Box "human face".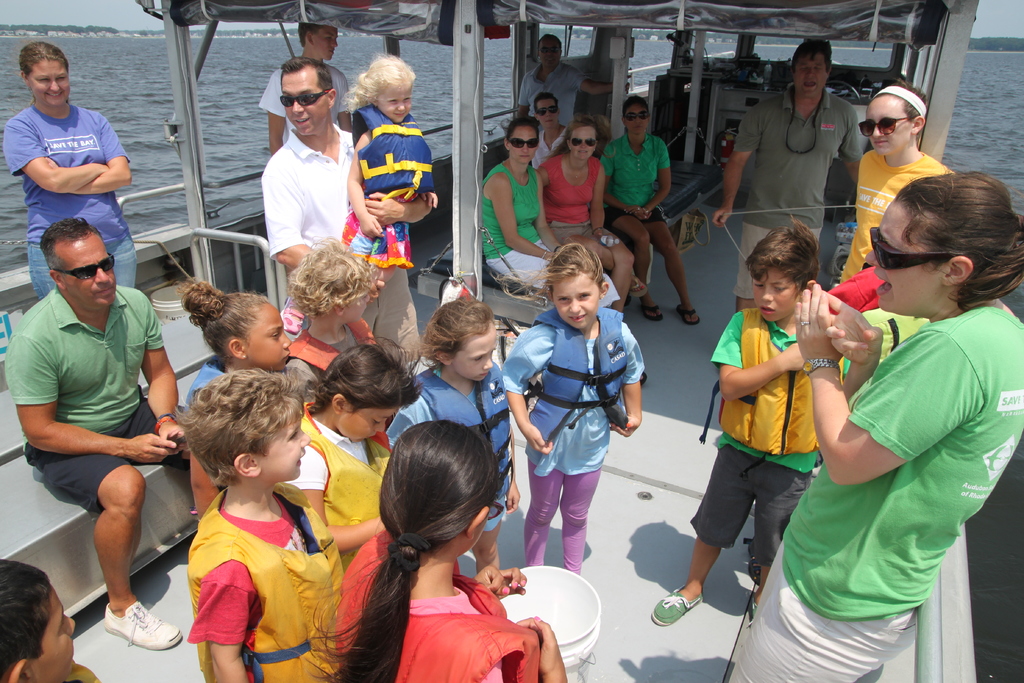
246:304:292:372.
